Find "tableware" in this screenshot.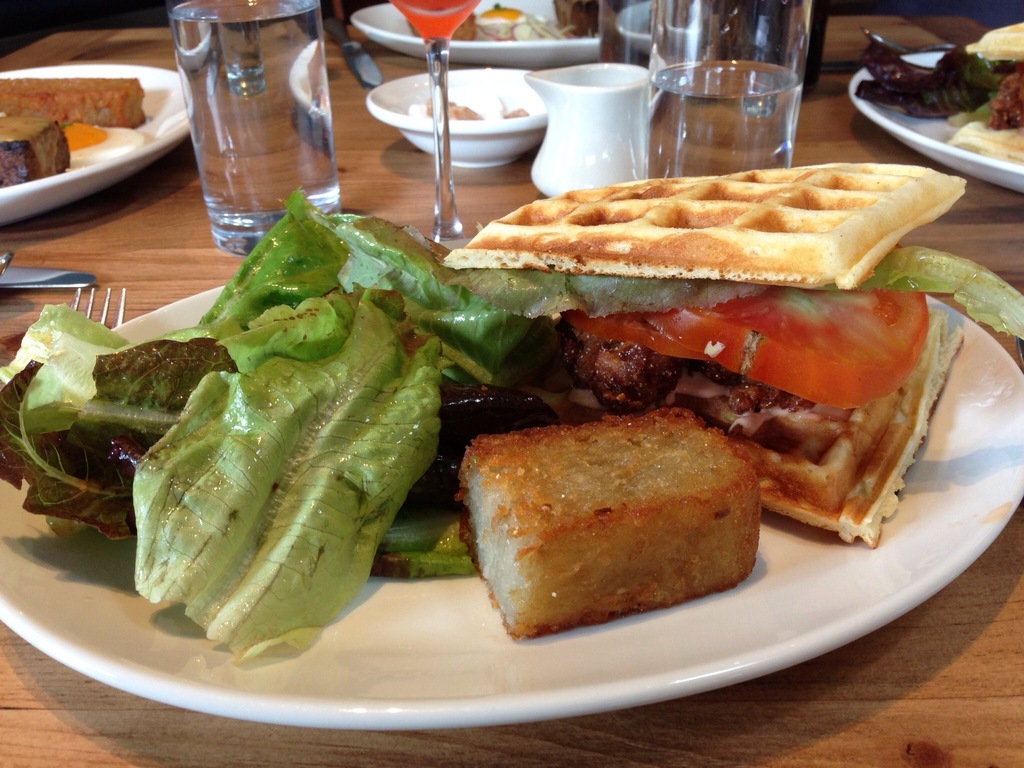
The bounding box for "tableware" is 365 69 547 167.
